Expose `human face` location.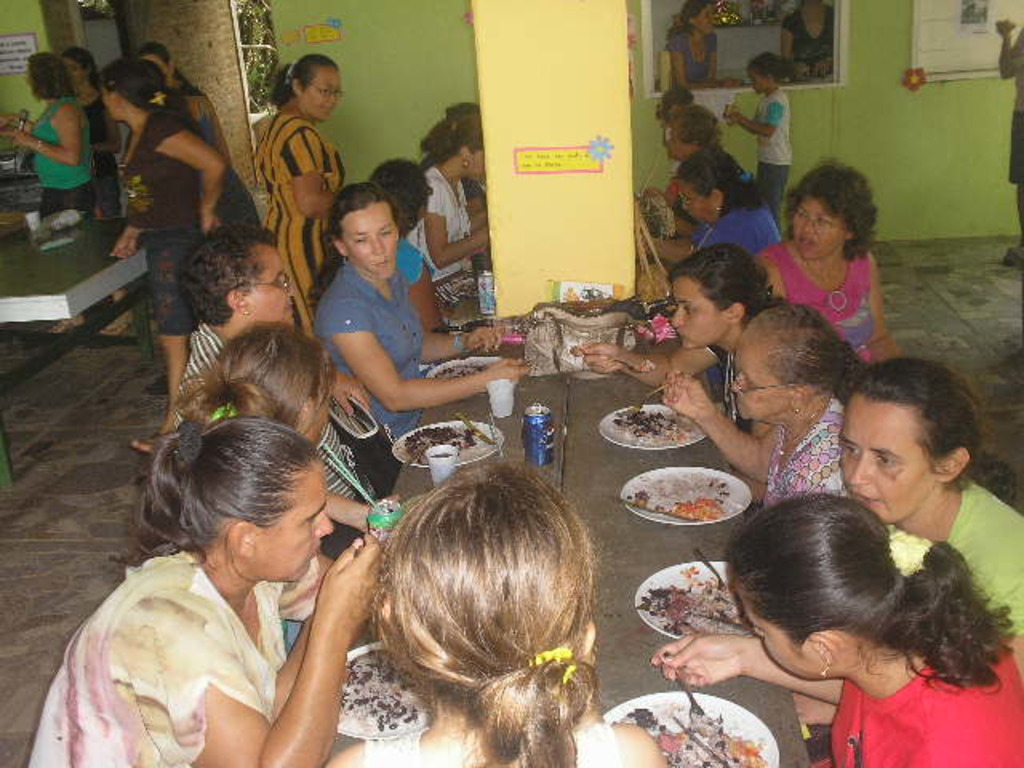
Exposed at (left=744, top=608, right=837, bottom=685).
